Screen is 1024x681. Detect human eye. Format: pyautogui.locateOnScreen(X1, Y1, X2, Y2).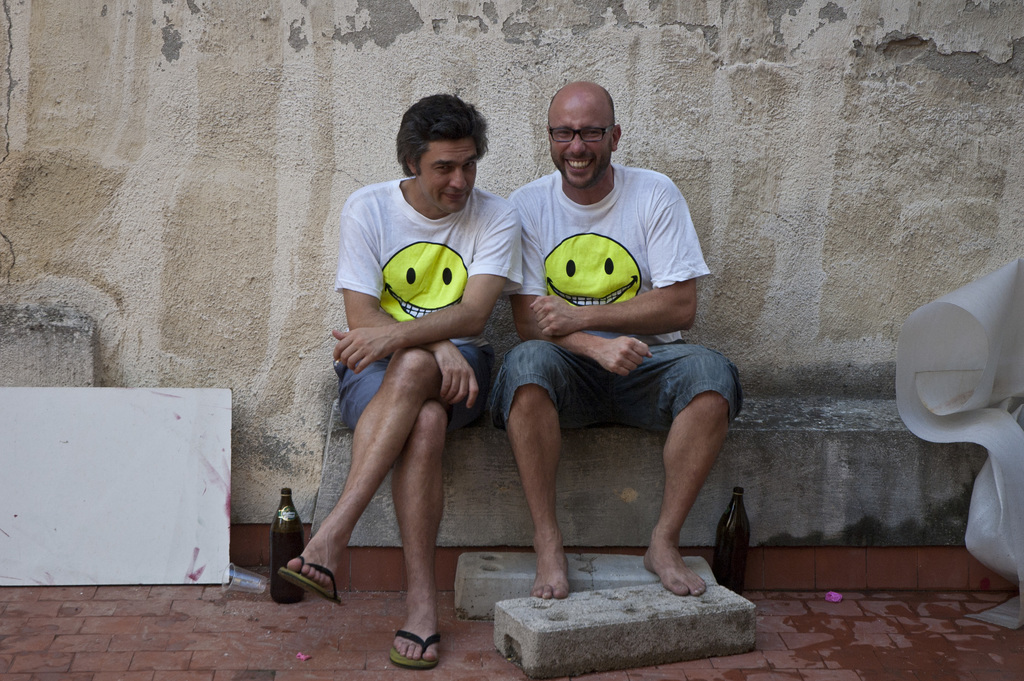
pyautogui.locateOnScreen(584, 124, 604, 138).
